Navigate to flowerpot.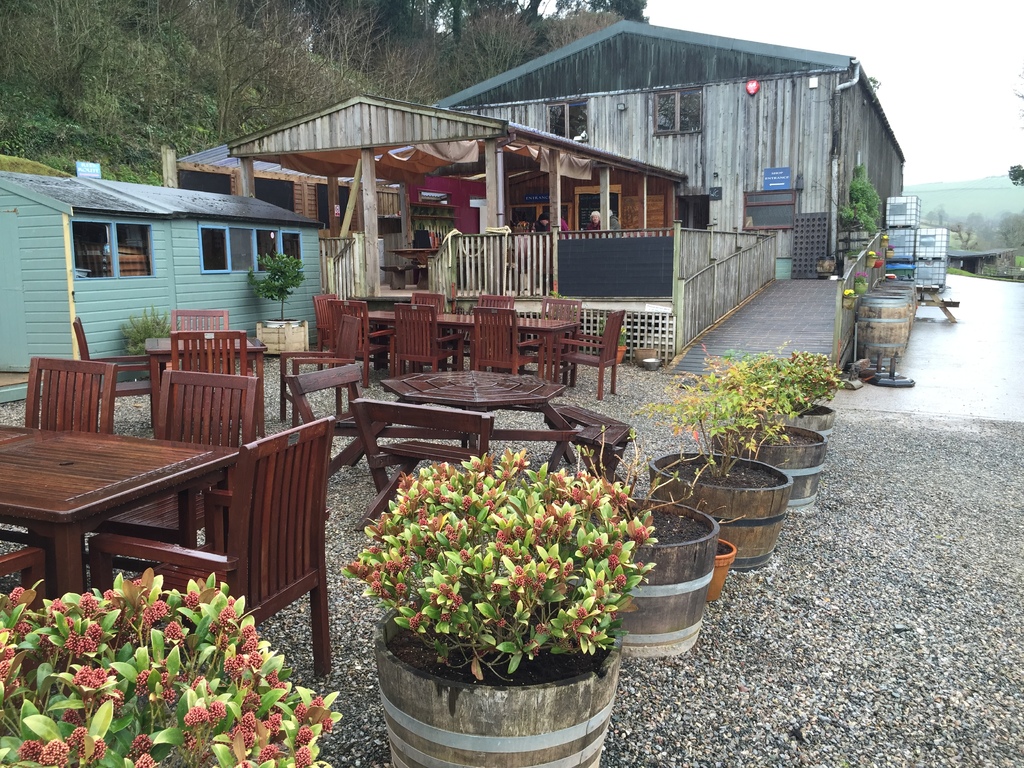
Navigation target: 616 347 623 365.
